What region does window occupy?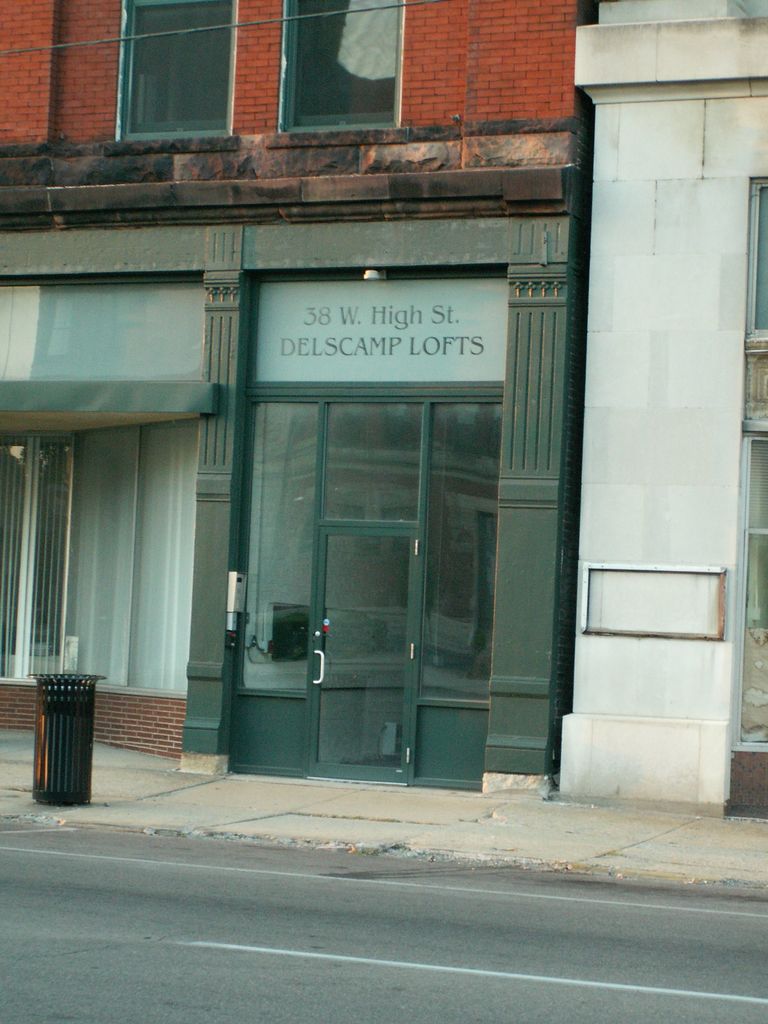
bbox(288, 0, 414, 129).
